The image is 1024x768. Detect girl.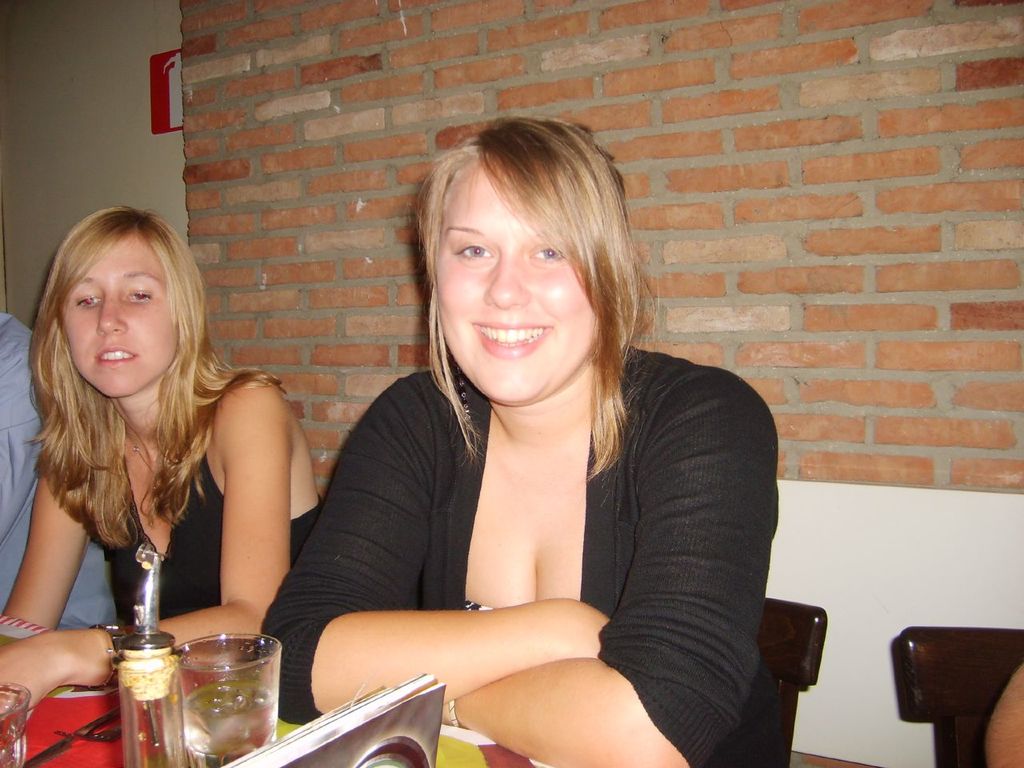
Detection: bbox=(0, 203, 330, 721).
